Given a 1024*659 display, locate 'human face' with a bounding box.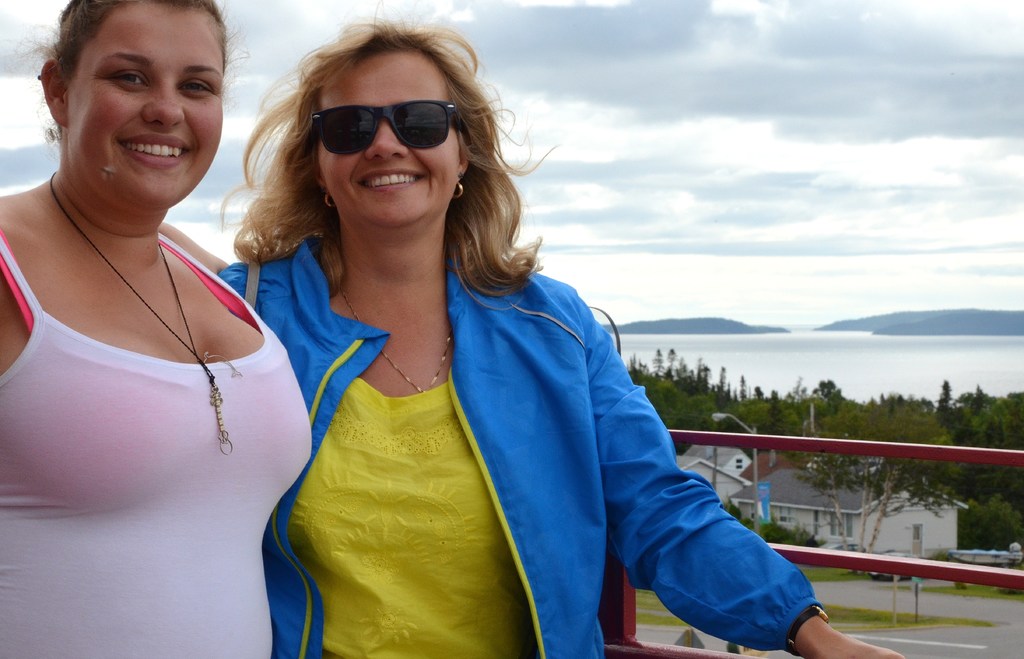
Located: x1=68 y1=0 x2=223 y2=207.
